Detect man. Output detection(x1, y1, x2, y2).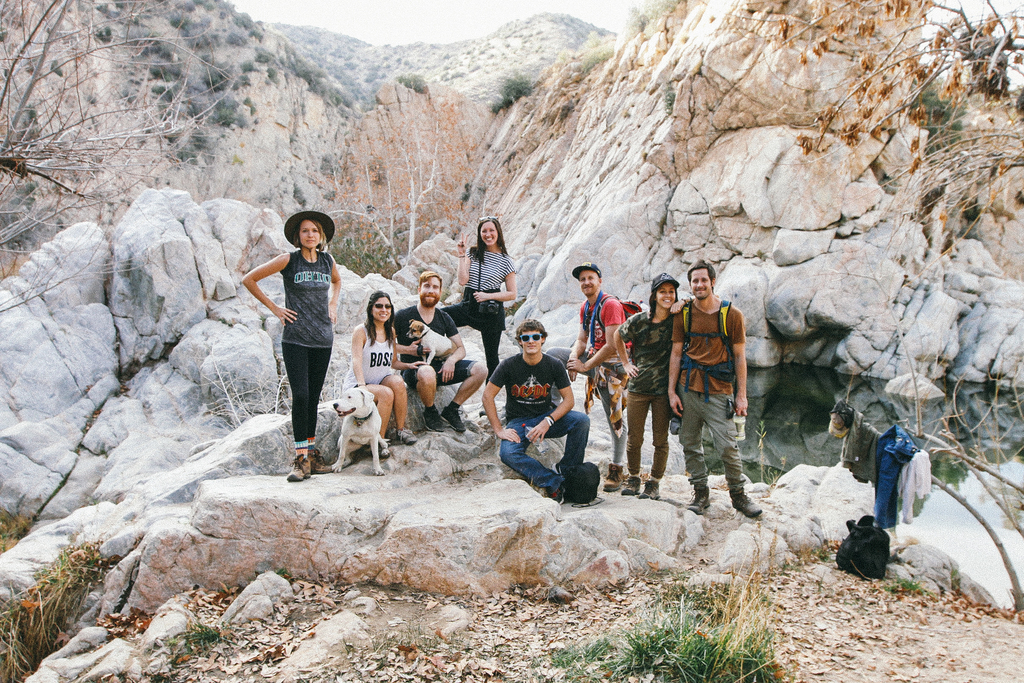
detection(478, 316, 591, 502).
